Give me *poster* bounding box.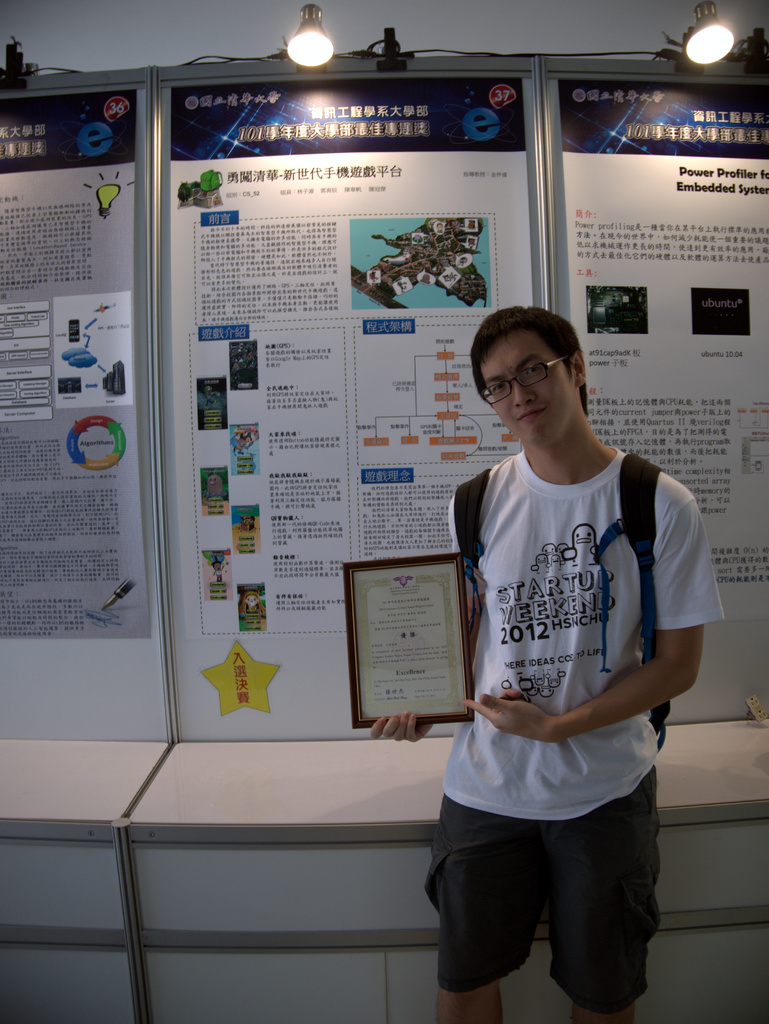
[left=558, top=82, right=768, bottom=730].
